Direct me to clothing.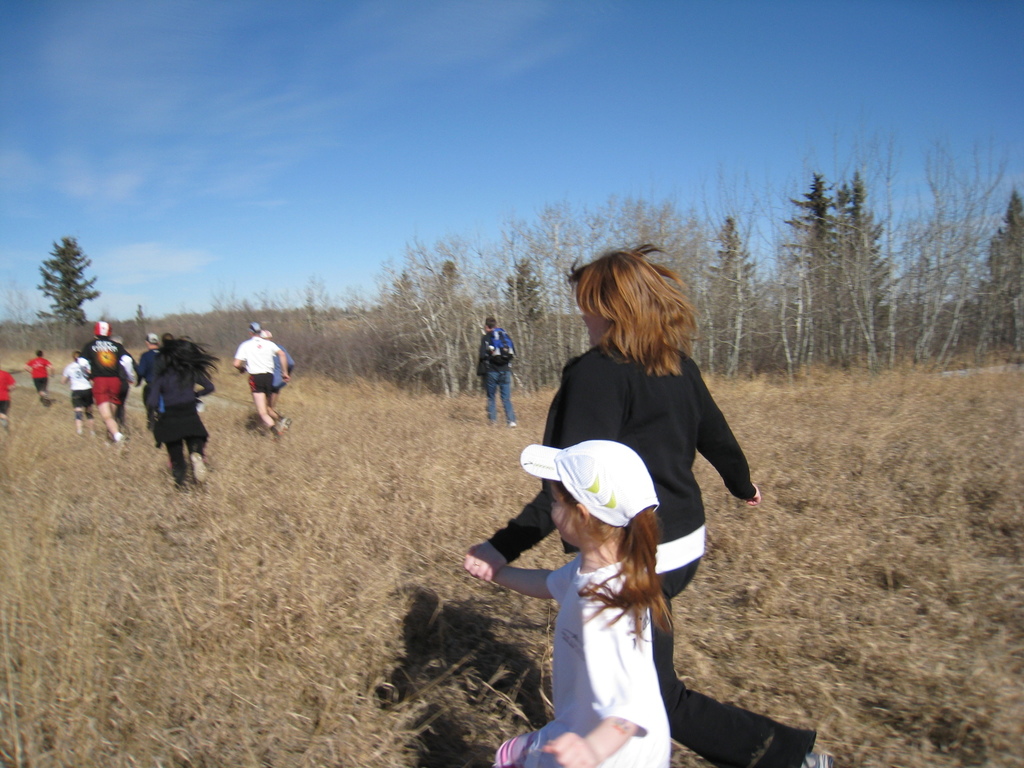
Direction: 522:560:673:767.
